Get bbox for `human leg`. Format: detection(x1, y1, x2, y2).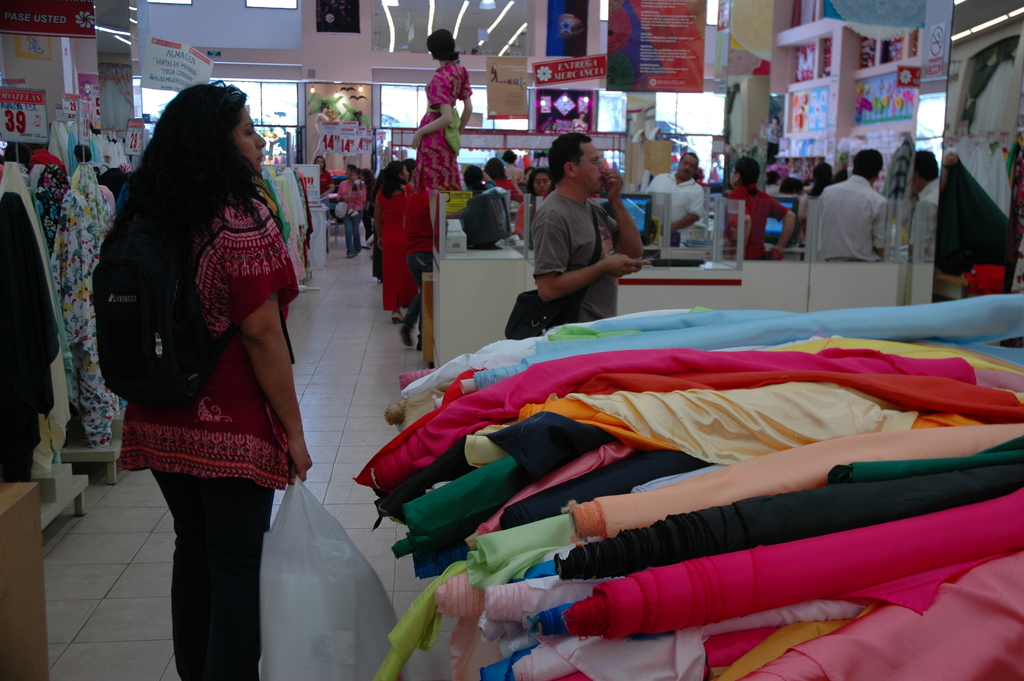
detection(419, 115, 435, 194).
